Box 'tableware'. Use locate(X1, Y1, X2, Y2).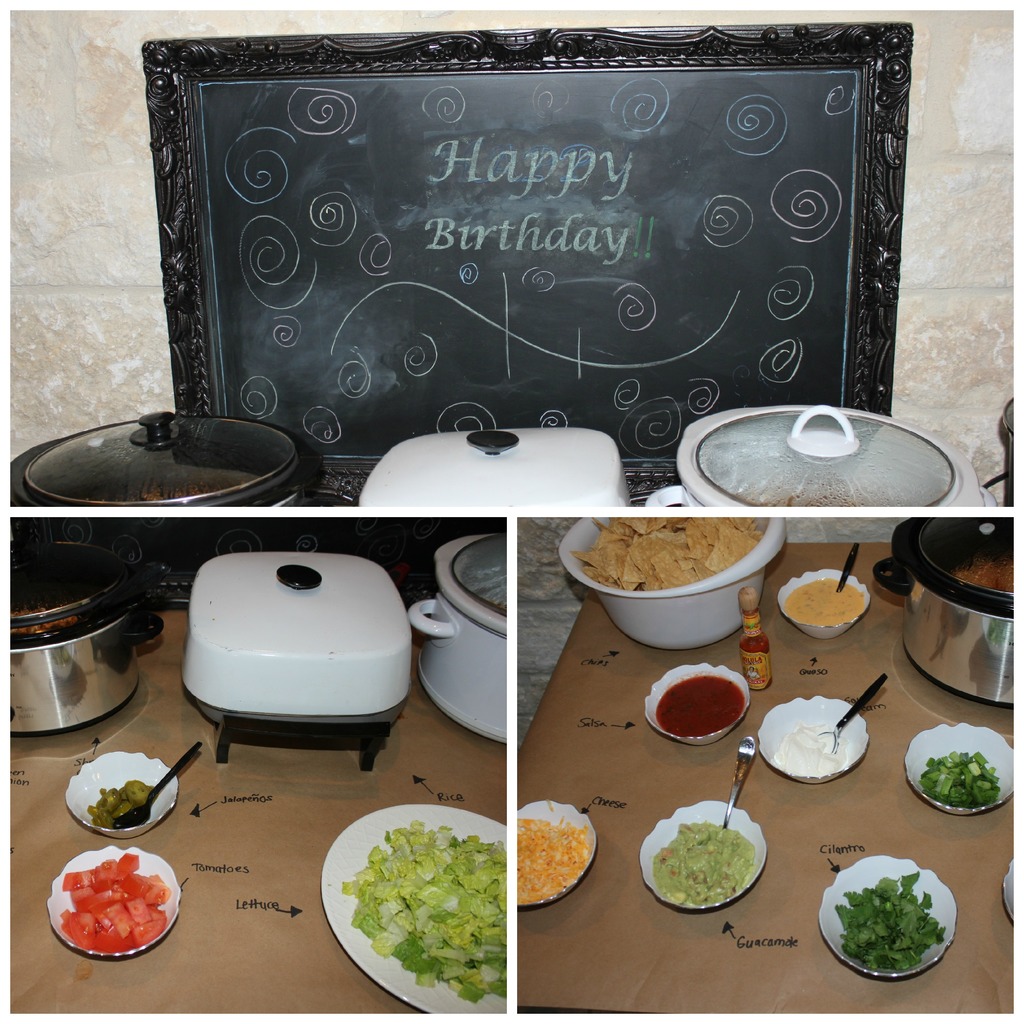
locate(403, 534, 511, 748).
